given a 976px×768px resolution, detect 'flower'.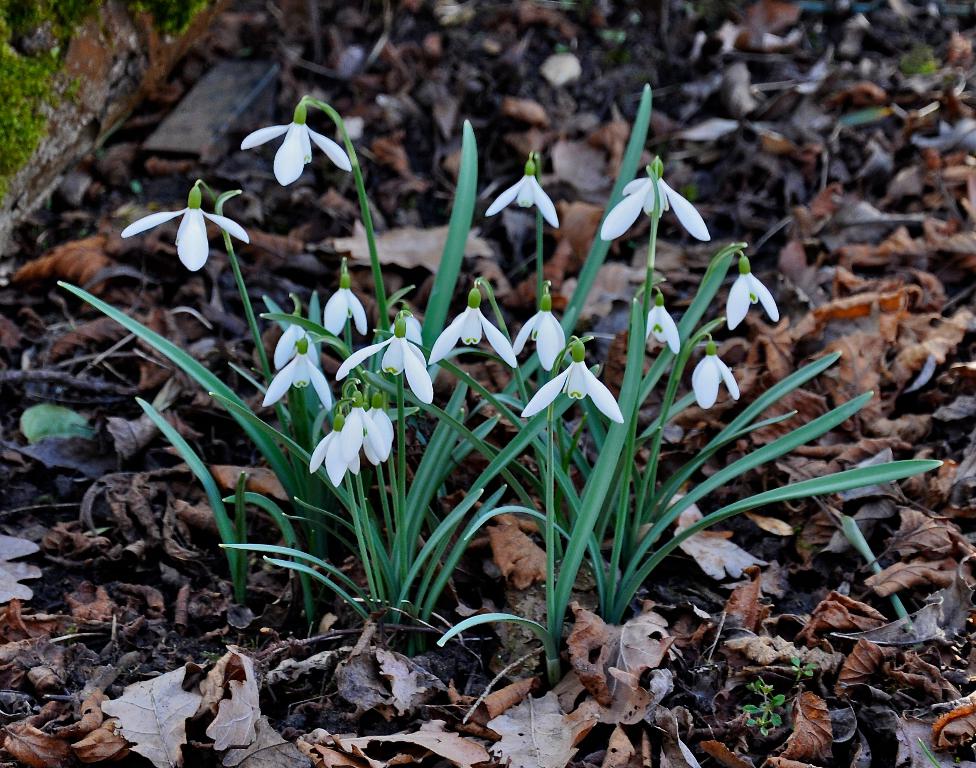
bbox=[689, 340, 745, 407].
